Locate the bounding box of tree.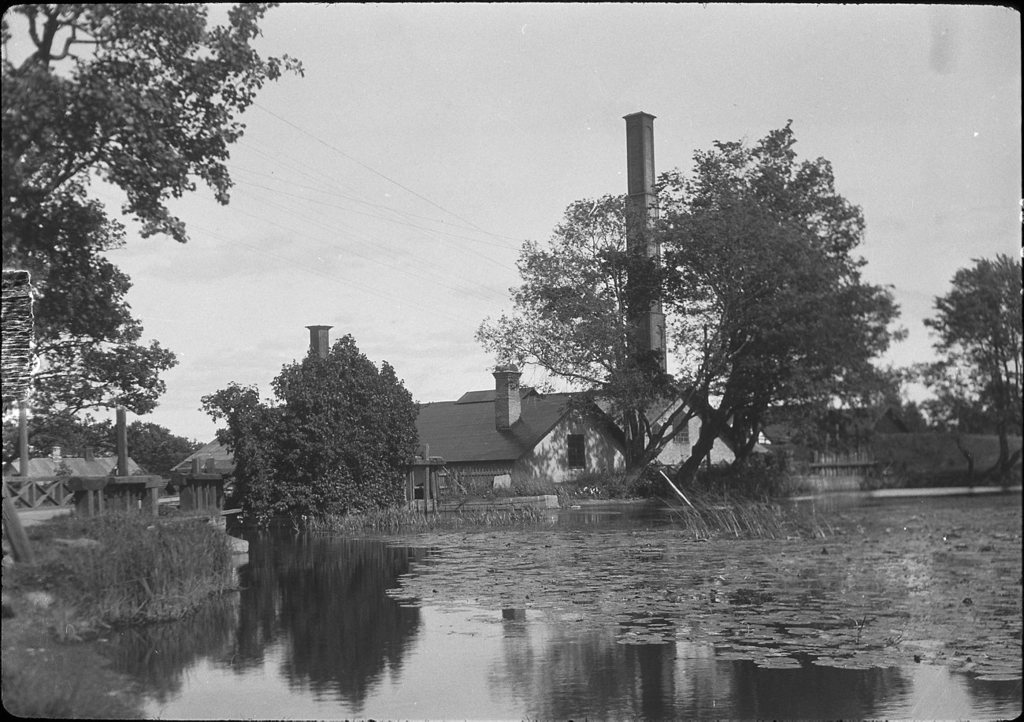
Bounding box: detection(0, 420, 198, 486).
